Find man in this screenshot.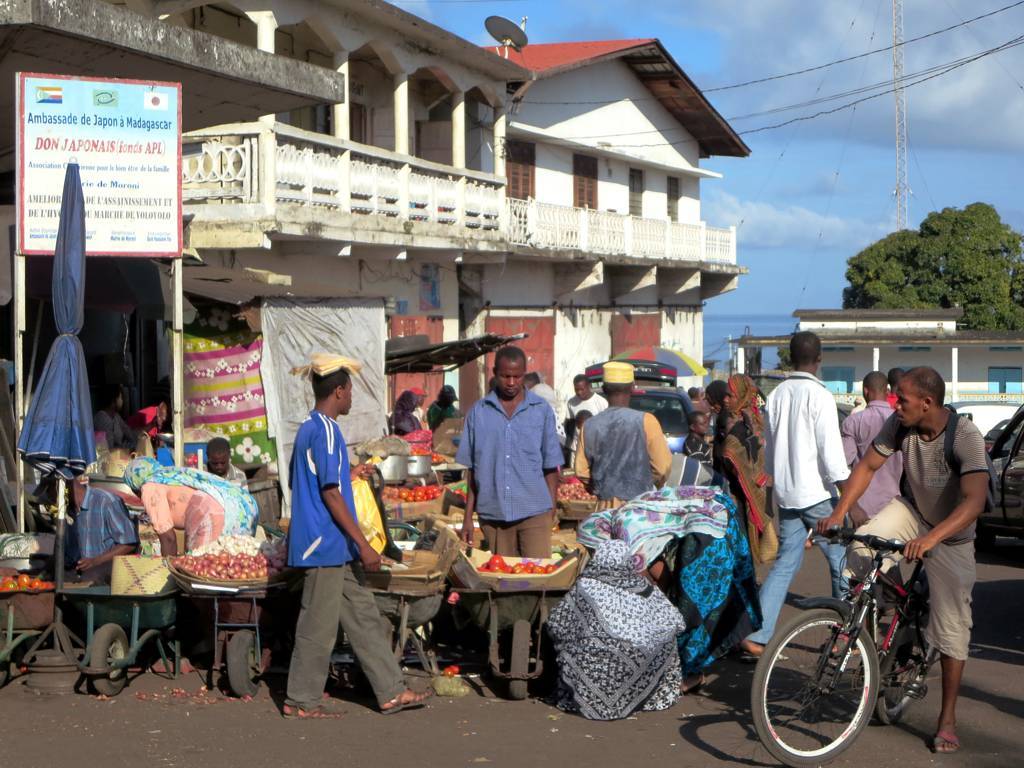
The bounding box for man is [left=263, top=375, right=387, bottom=726].
